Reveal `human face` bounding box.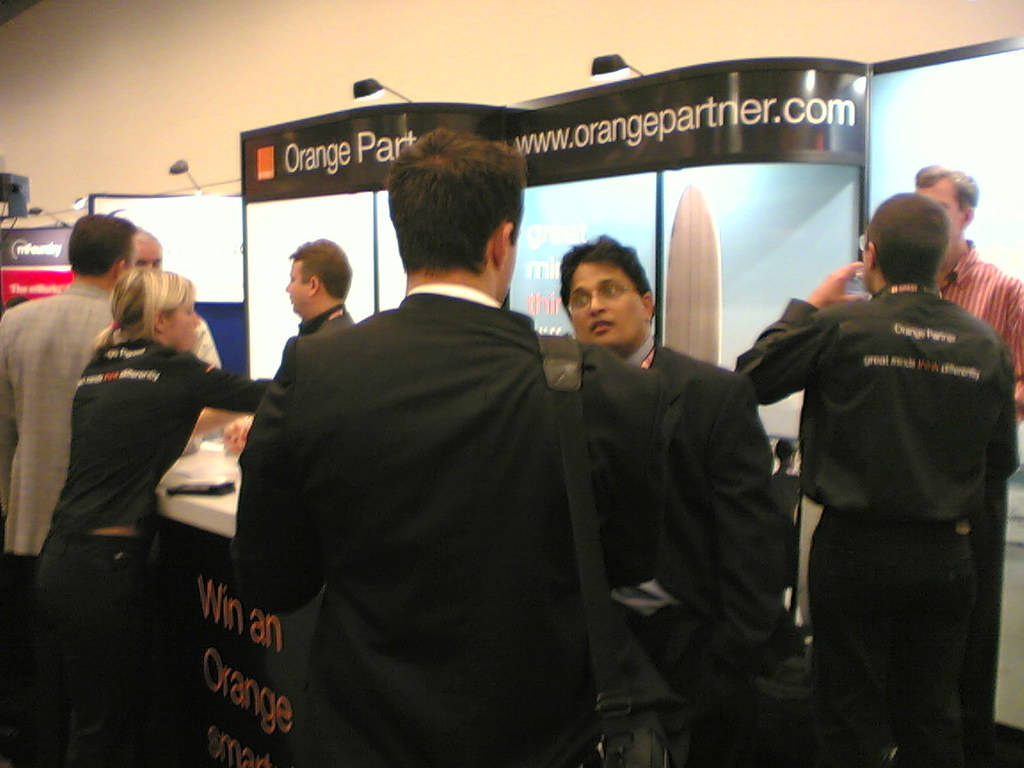
Revealed: bbox(281, 260, 316, 313).
